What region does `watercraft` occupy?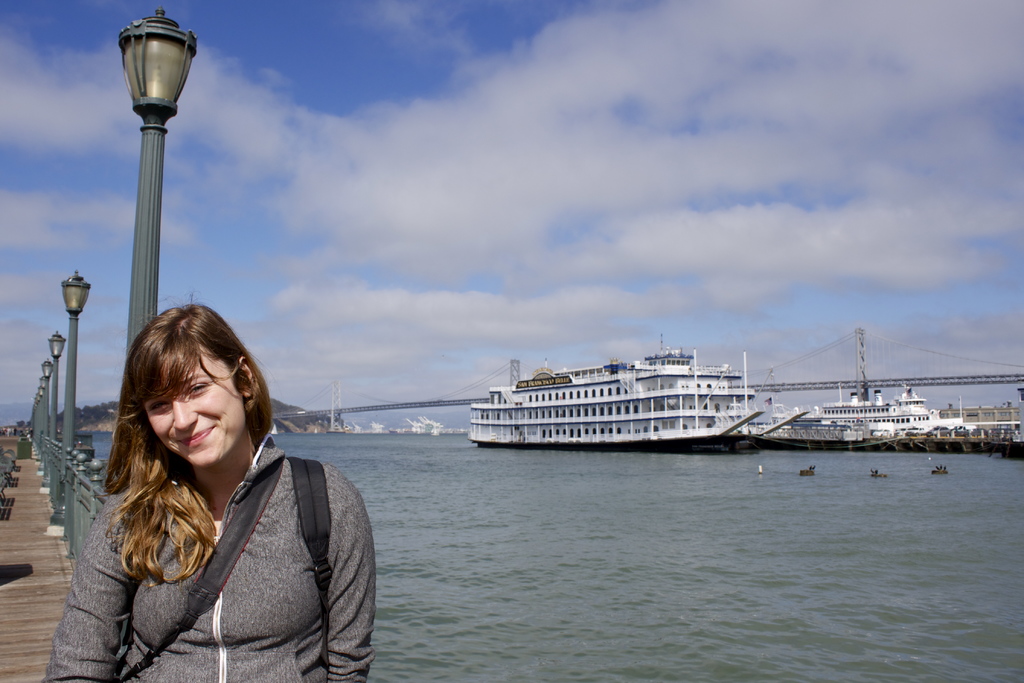
box=[815, 378, 977, 439].
